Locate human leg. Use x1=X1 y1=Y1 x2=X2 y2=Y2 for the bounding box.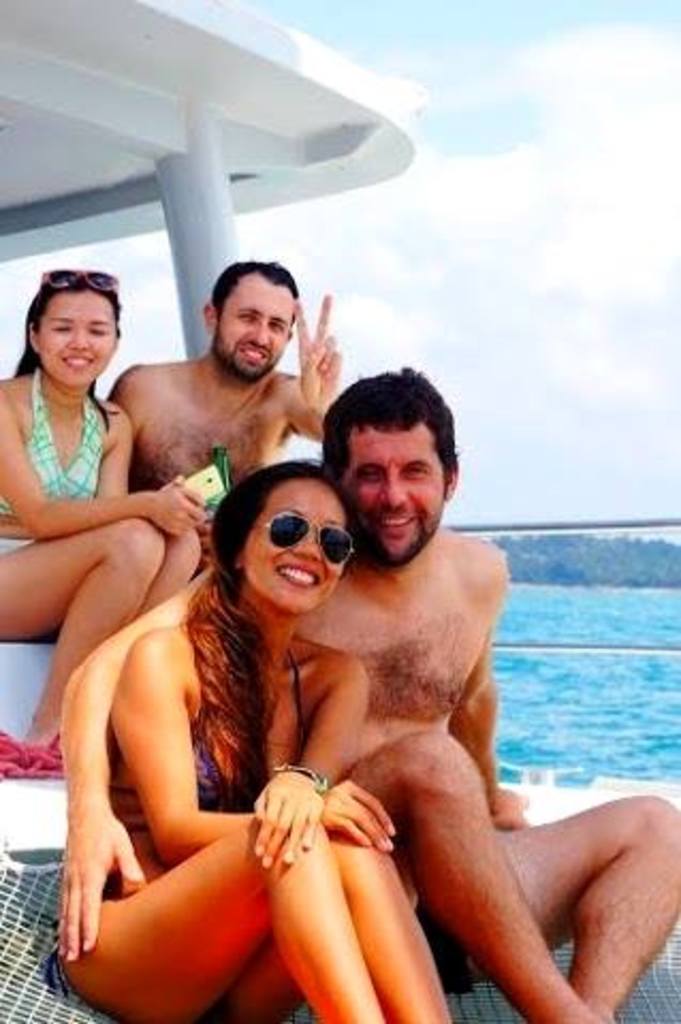
x1=416 y1=798 x2=679 y2=1022.
